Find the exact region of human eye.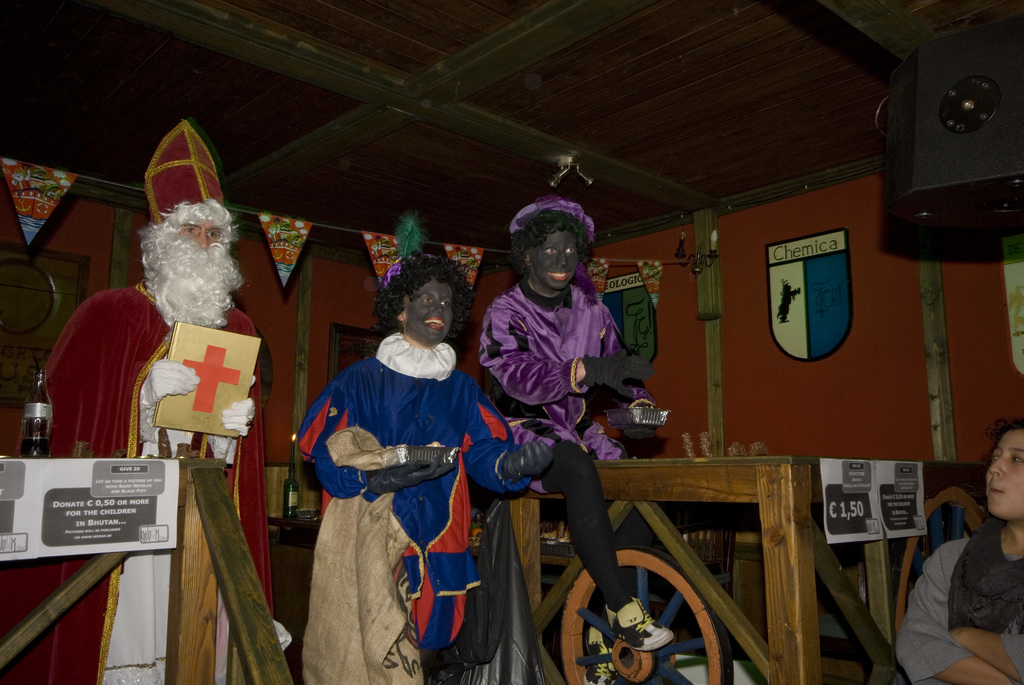
Exact region: pyautogui.locateOnScreen(1014, 455, 1023, 468).
